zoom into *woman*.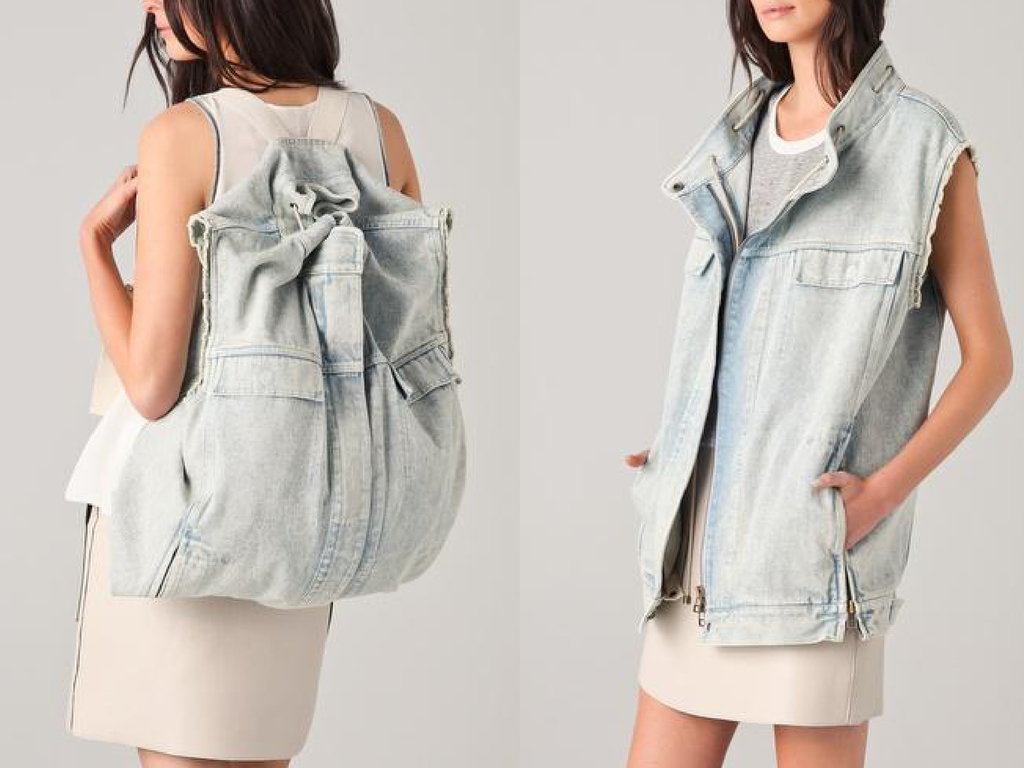
Zoom target: (left=64, top=0, right=468, bottom=767).
